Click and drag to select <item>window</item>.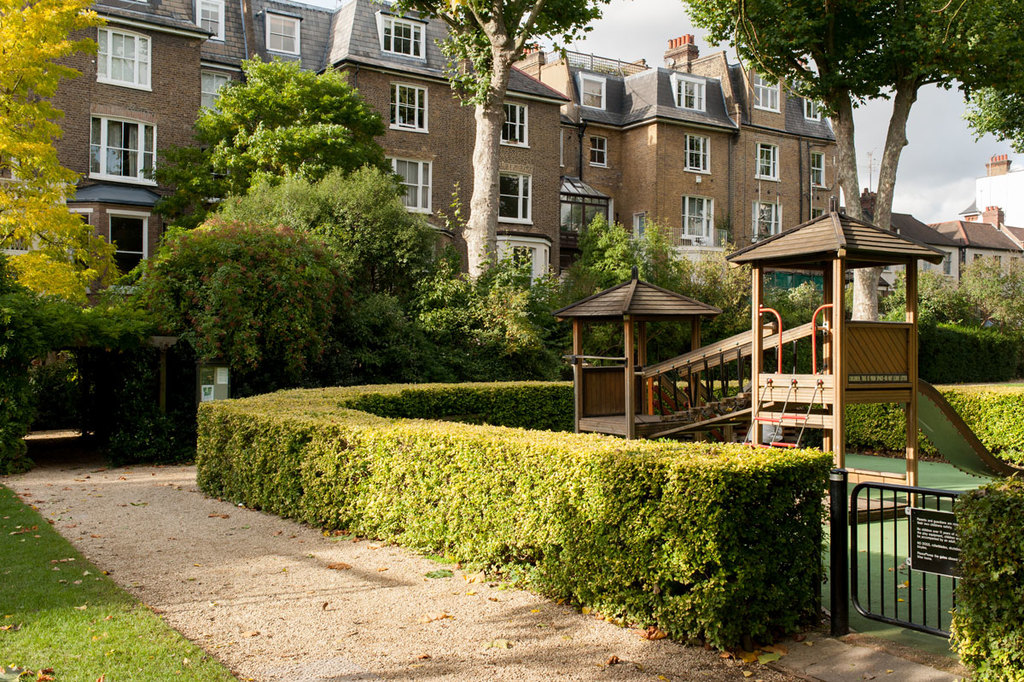
Selection: Rect(684, 134, 710, 175).
